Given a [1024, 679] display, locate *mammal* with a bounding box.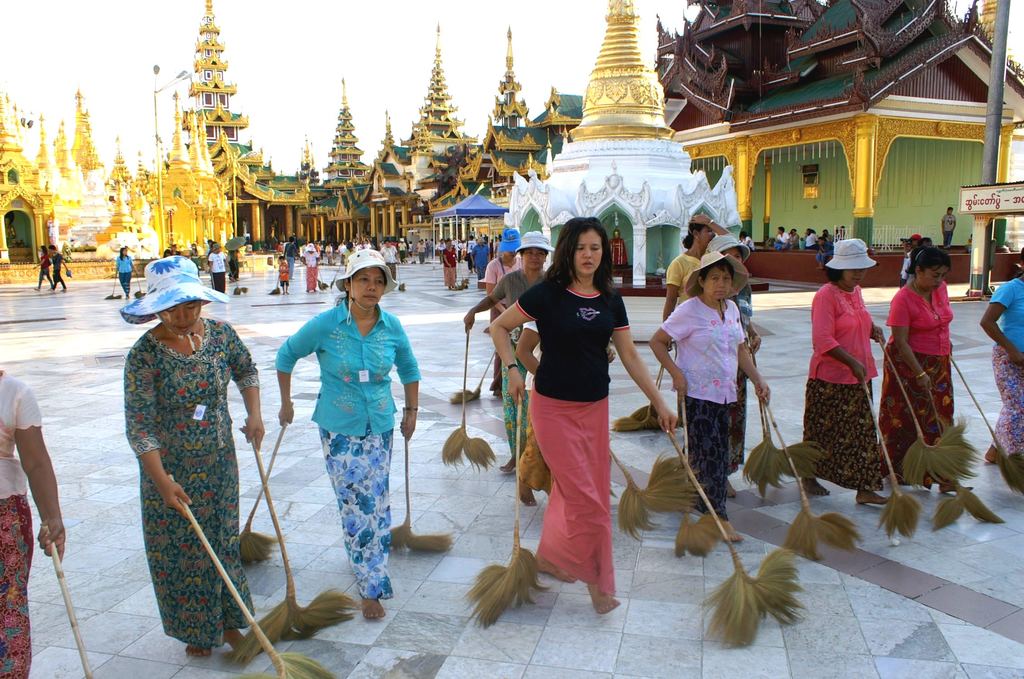
Located: (left=489, top=238, right=495, bottom=259).
